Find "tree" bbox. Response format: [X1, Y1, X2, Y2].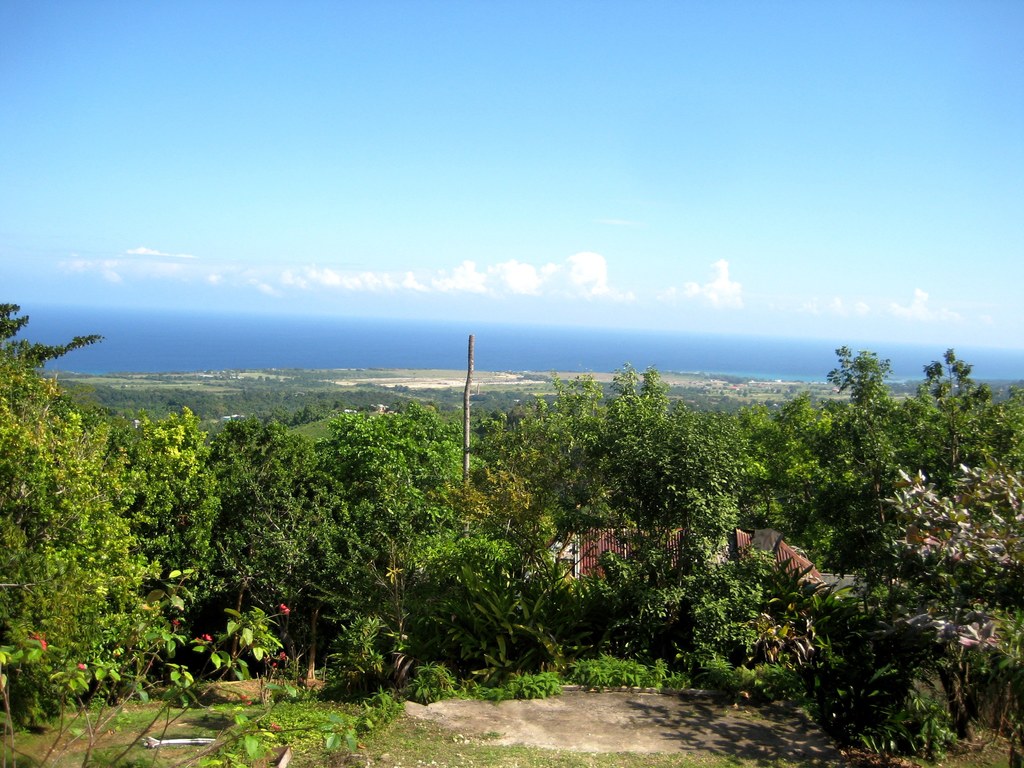
[723, 384, 846, 563].
